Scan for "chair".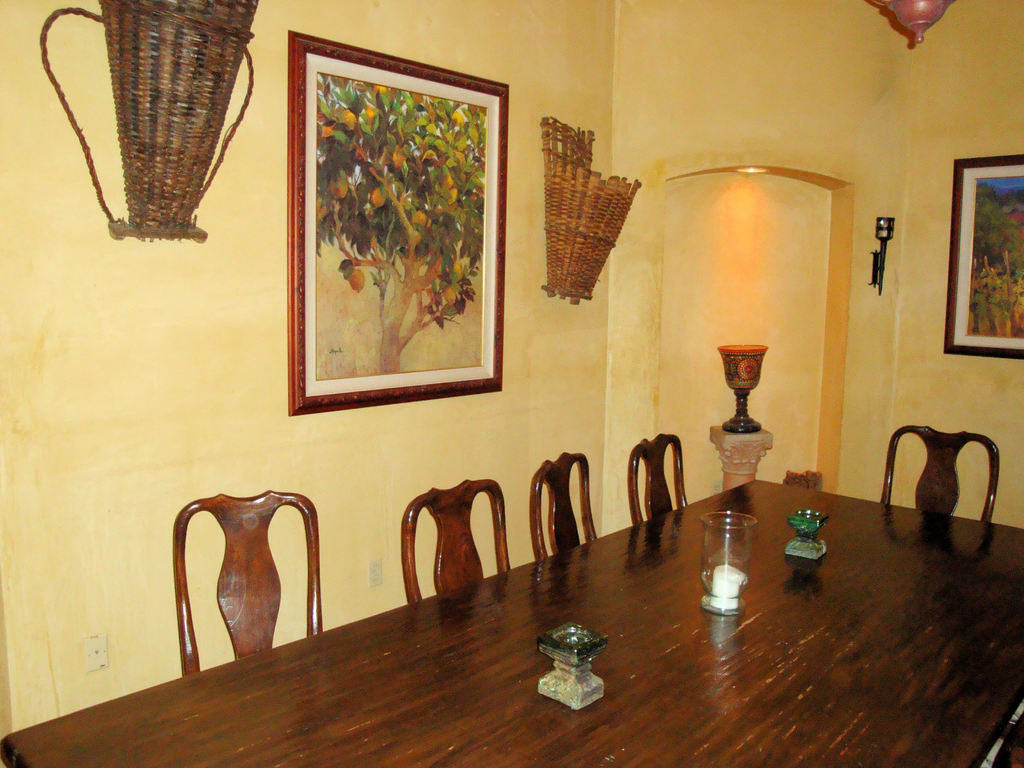
Scan result: {"left": 526, "top": 450, "right": 593, "bottom": 562}.
